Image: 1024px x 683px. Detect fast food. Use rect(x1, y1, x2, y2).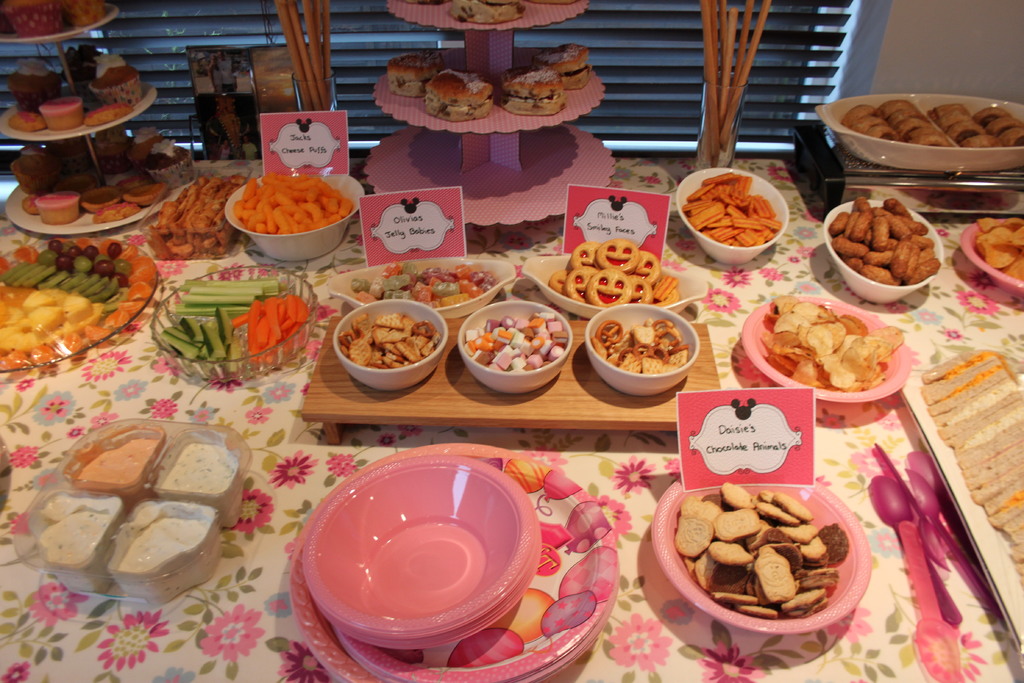
rect(673, 481, 851, 621).
